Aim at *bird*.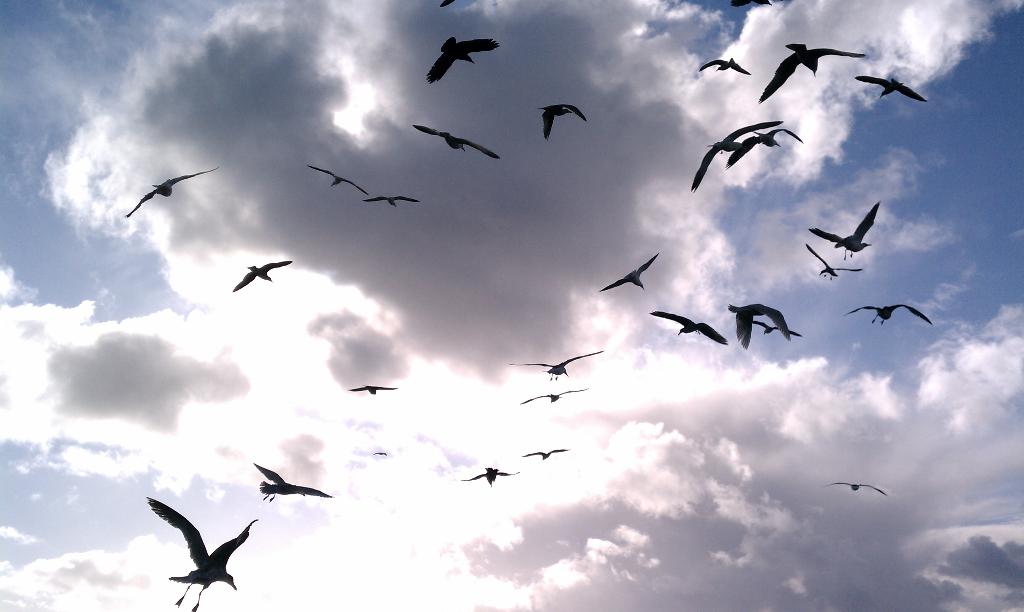
Aimed at locate(255, 462, 332, 501).
